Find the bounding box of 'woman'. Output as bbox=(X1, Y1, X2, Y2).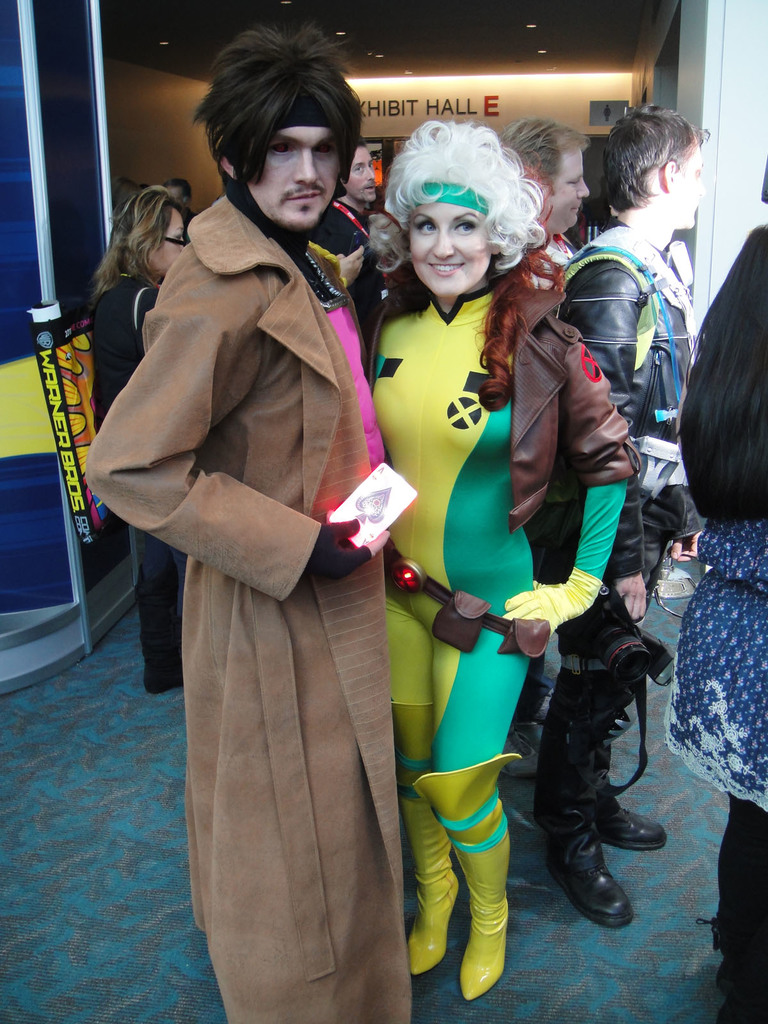
bbox=(671, 220, 767, 1023).
